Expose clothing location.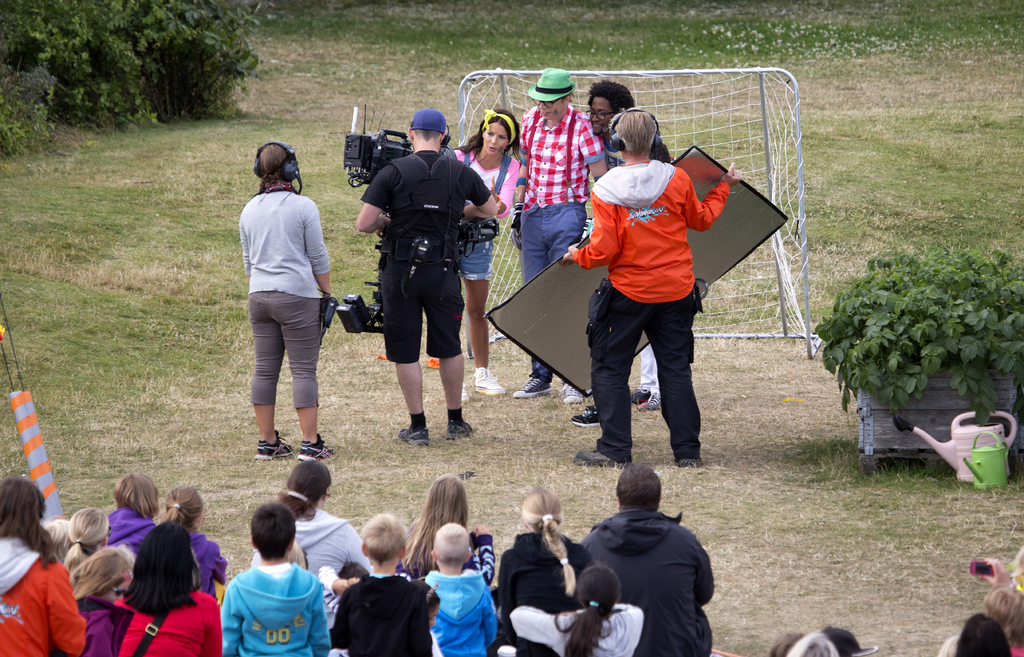
Exposed at Rect(0, 499, 712, 656).
